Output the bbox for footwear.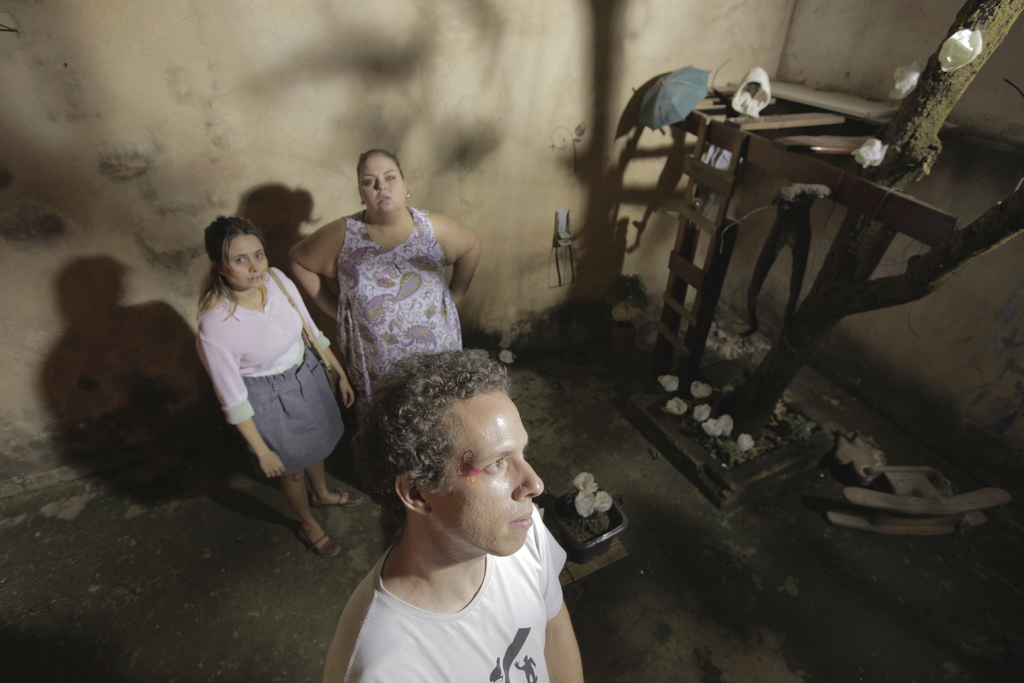
x1=309 y1=493 x2=358 y2=511.
